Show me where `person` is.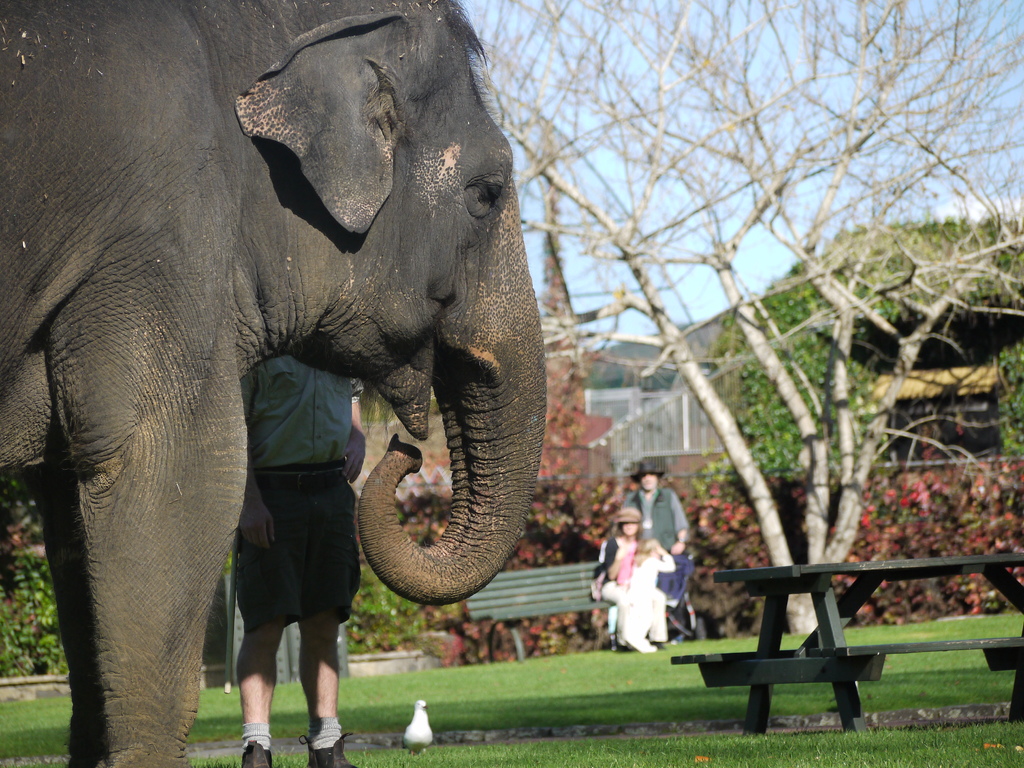
`person` is at [x1=587, y1=504, x2=675, y2=655].
